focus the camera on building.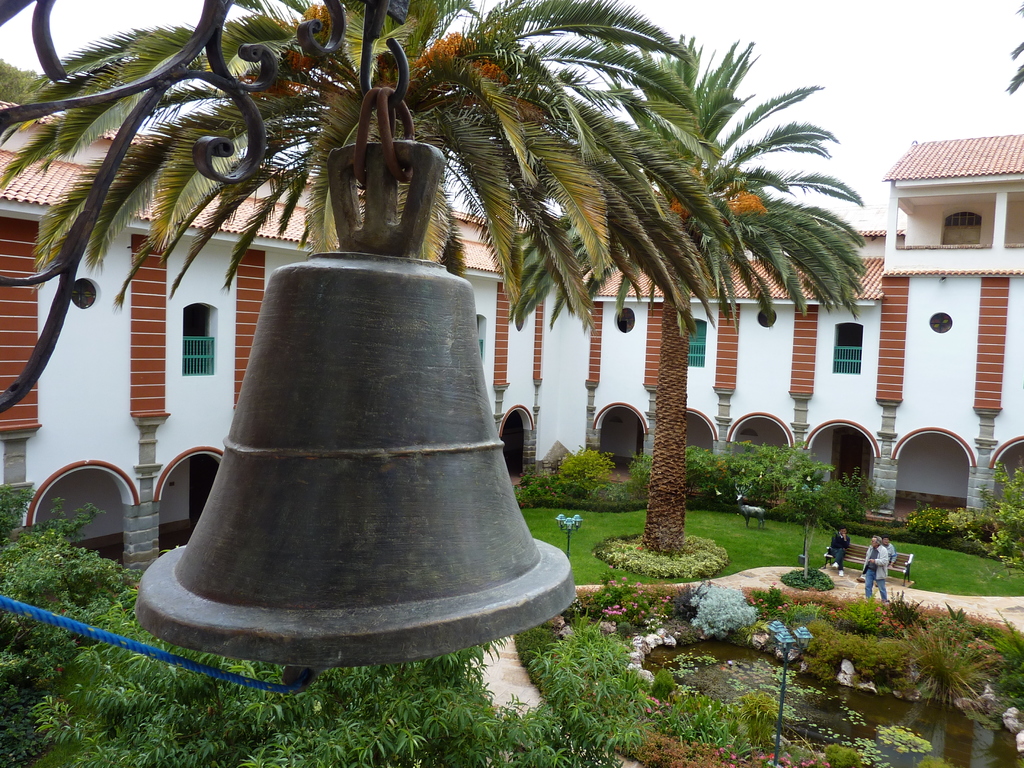
Focus region: (0,101,1023,580).
